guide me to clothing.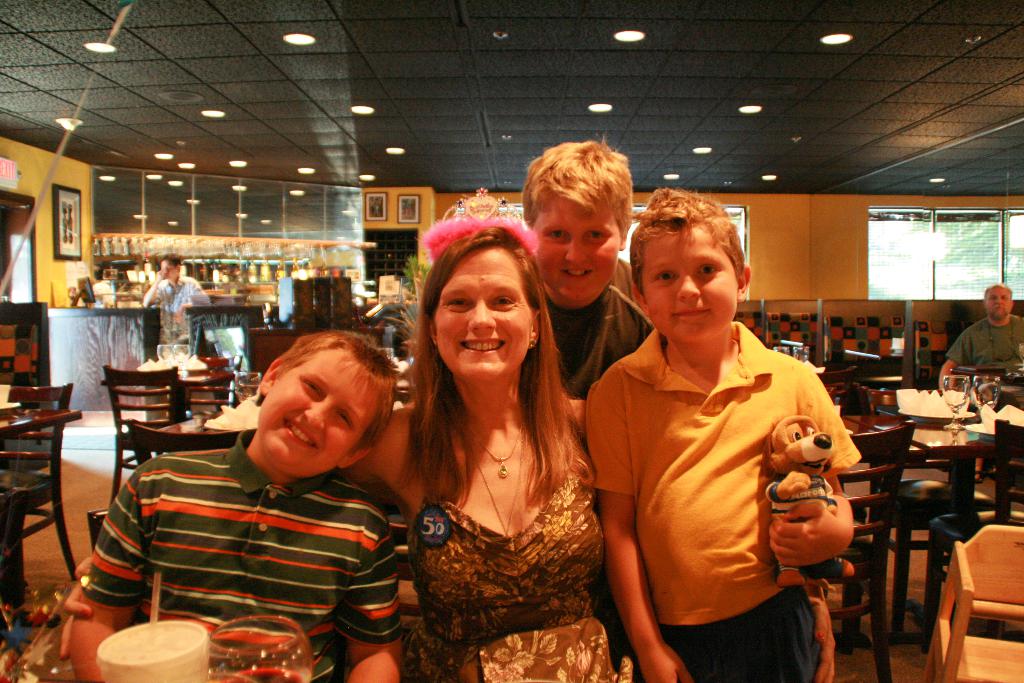
Guidance: {"left": 530, "top": 258, "right": 652, "bottom": 403}.
